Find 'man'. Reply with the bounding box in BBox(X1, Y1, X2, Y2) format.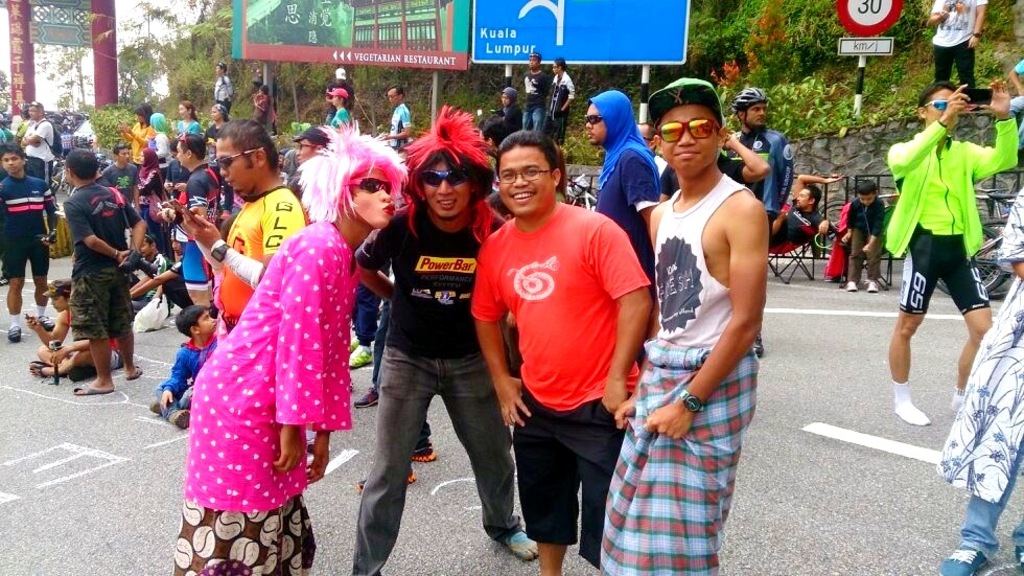
BBox(765, 168, 845, 243).
